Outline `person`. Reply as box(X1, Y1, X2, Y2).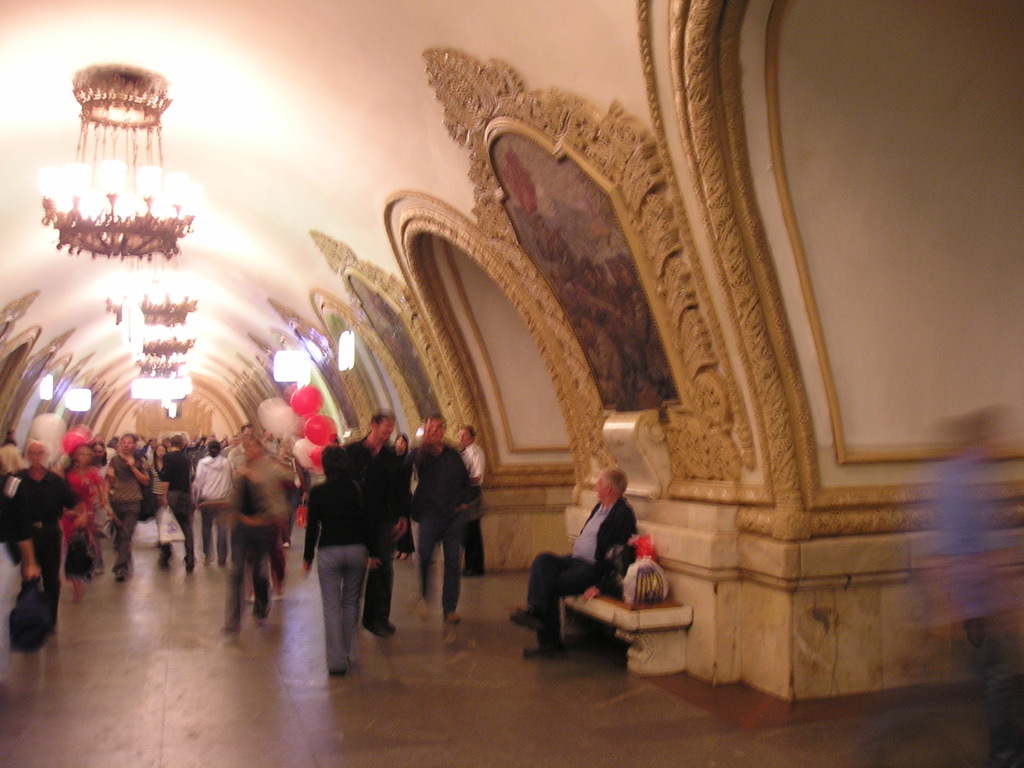
box(292, 418, 377, 692).
